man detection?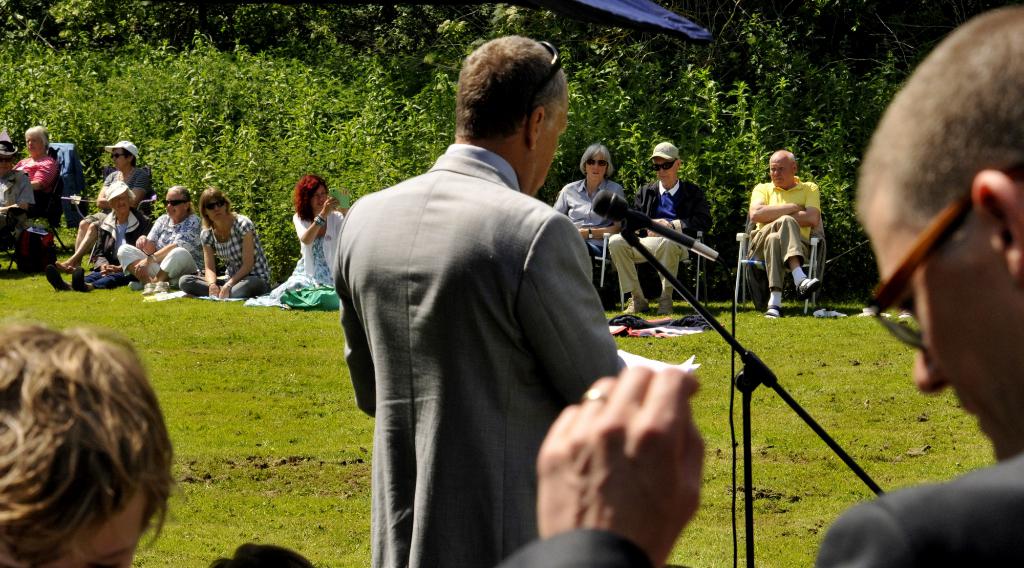
(left=611, top=142, right=707, bottom=316)
